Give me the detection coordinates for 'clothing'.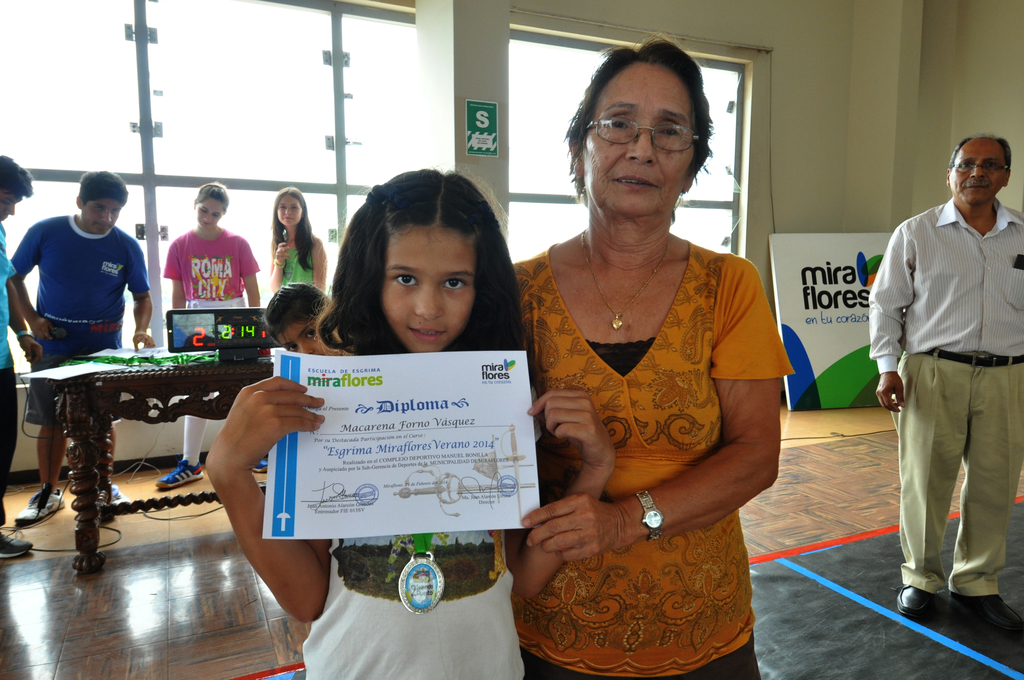
detection(306, 529, 528, 679).
